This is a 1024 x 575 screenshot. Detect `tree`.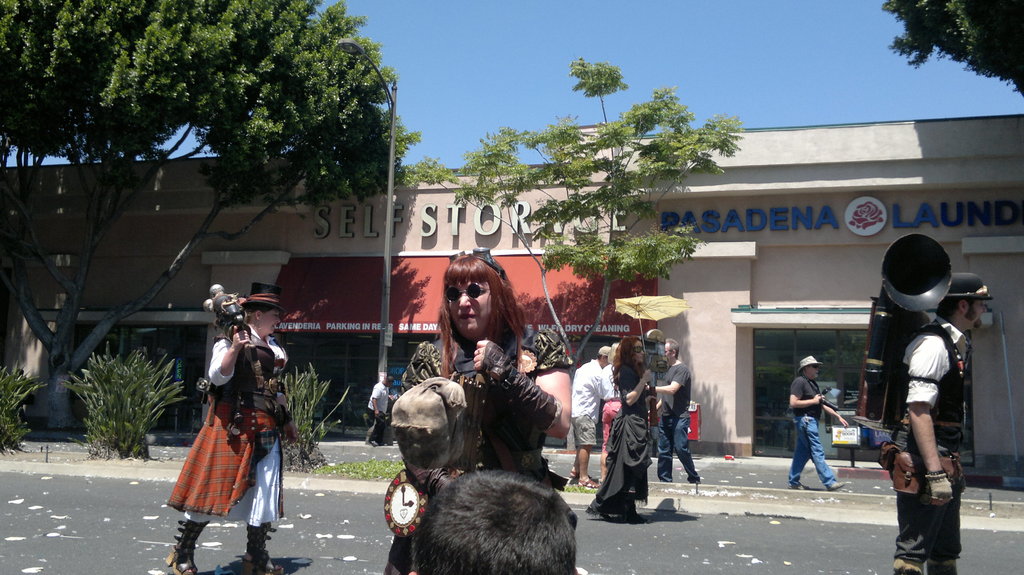
bbox(882, 0, 1023, 100).
